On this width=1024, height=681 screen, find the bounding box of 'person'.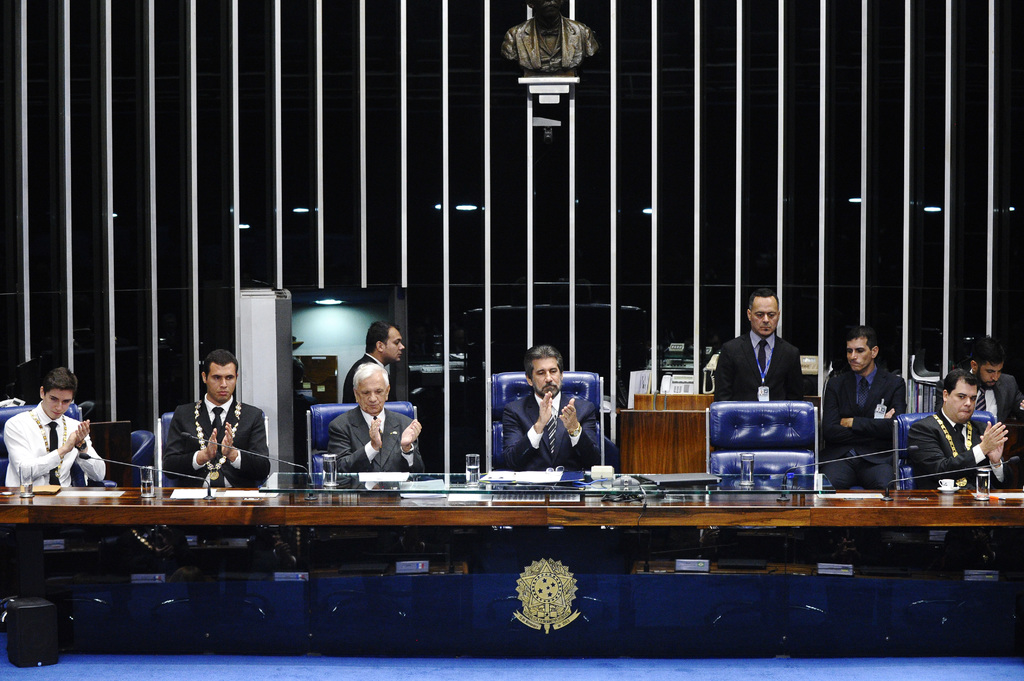
Bounding box: bbox(490, 342, 611, 472).
